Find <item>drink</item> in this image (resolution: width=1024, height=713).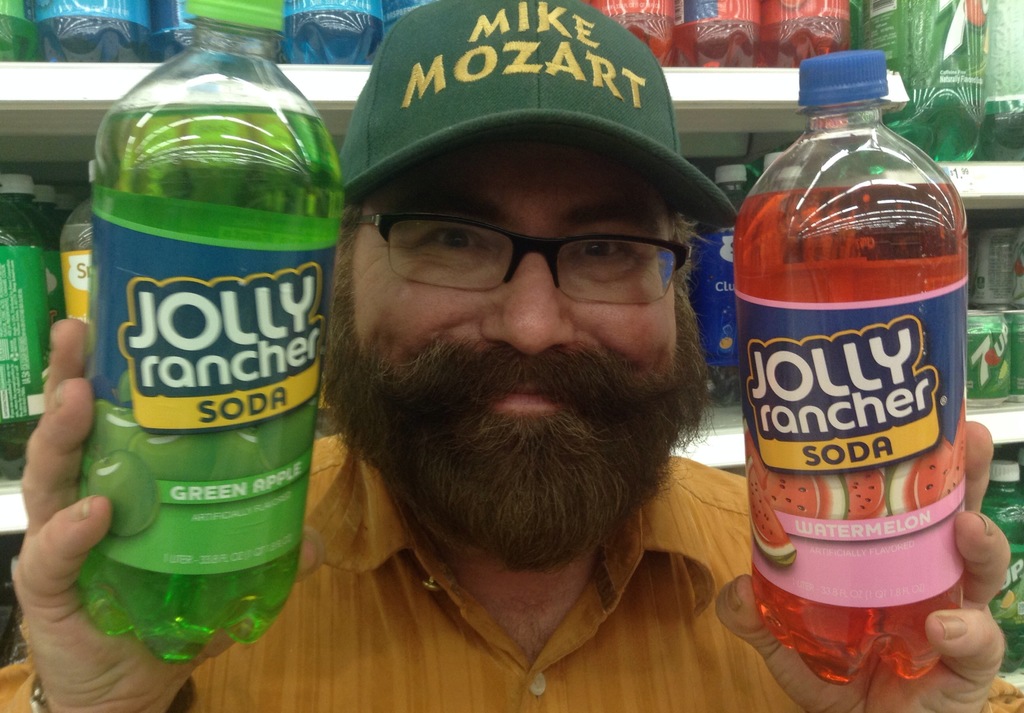
<box>732,185,967,682</box>.
